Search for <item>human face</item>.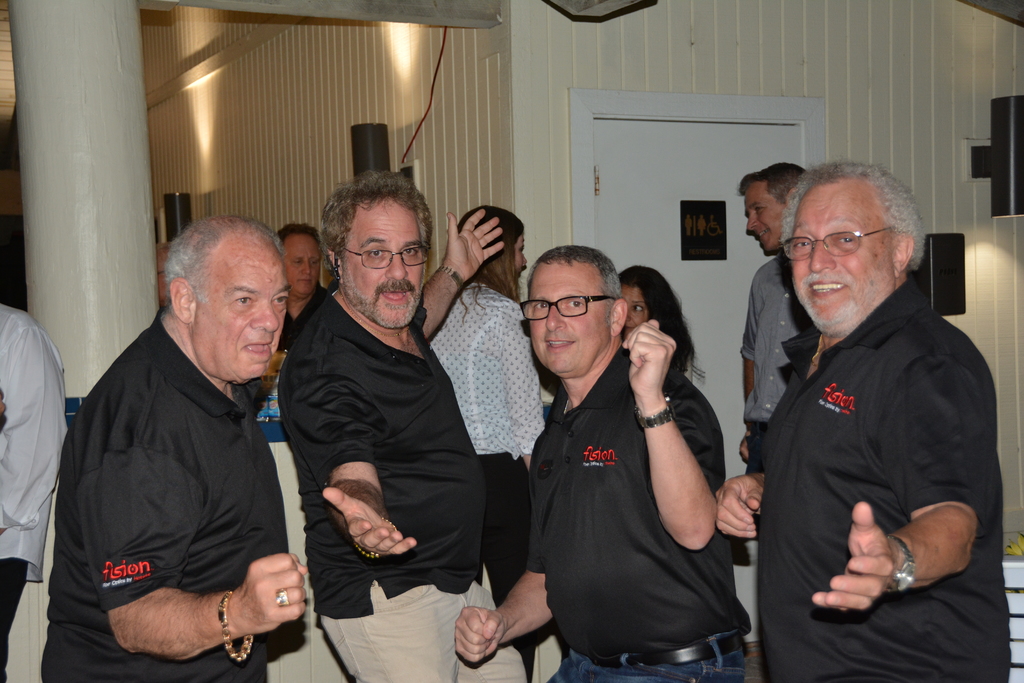
Found at detection(746, 179, 780, 251).
